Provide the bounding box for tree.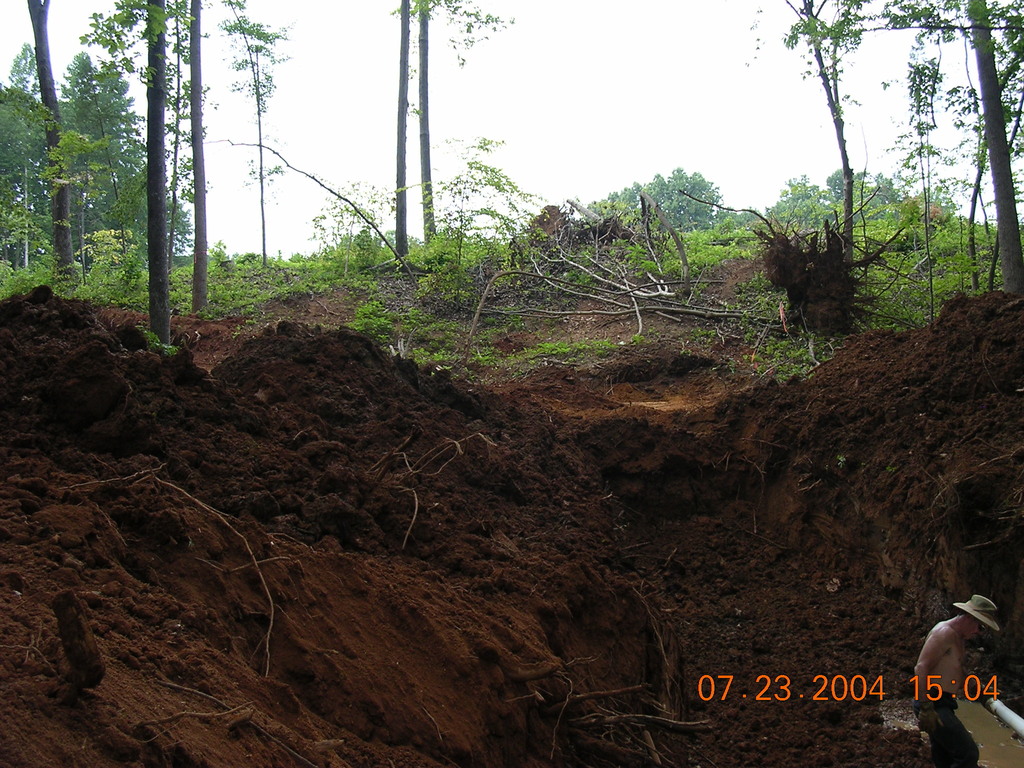
x1=777 y1=0 x2=856 y2=287.
